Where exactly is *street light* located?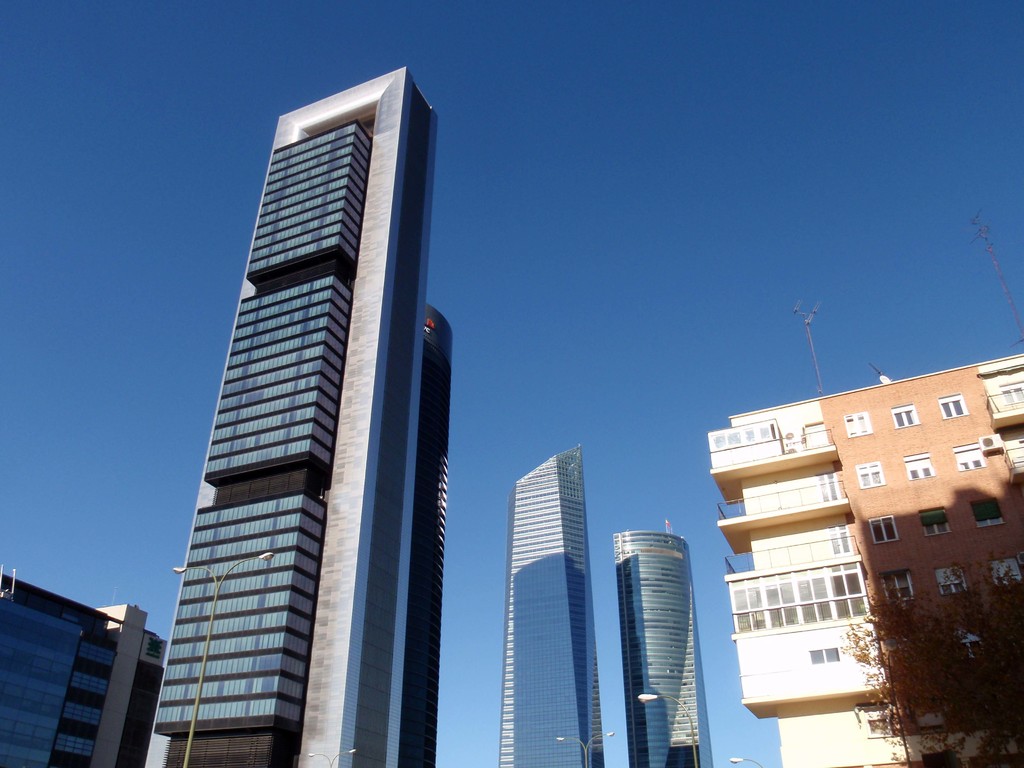
Its bounding box is x1=727, y1=754, x2=764, y2=767.
